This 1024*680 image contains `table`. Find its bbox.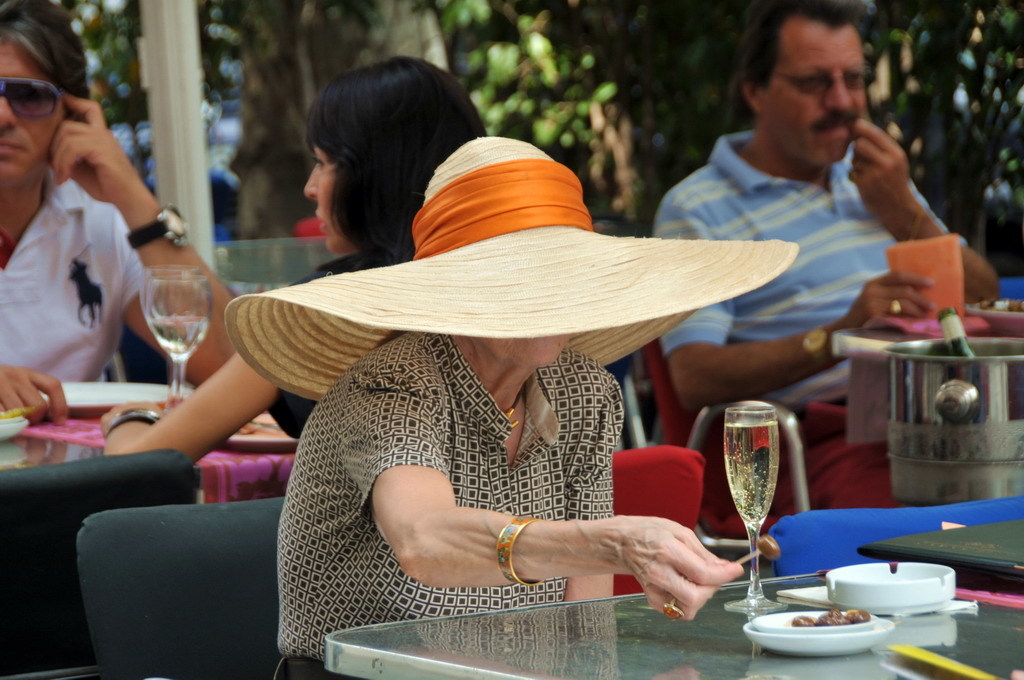
(326,573,1022,679).
